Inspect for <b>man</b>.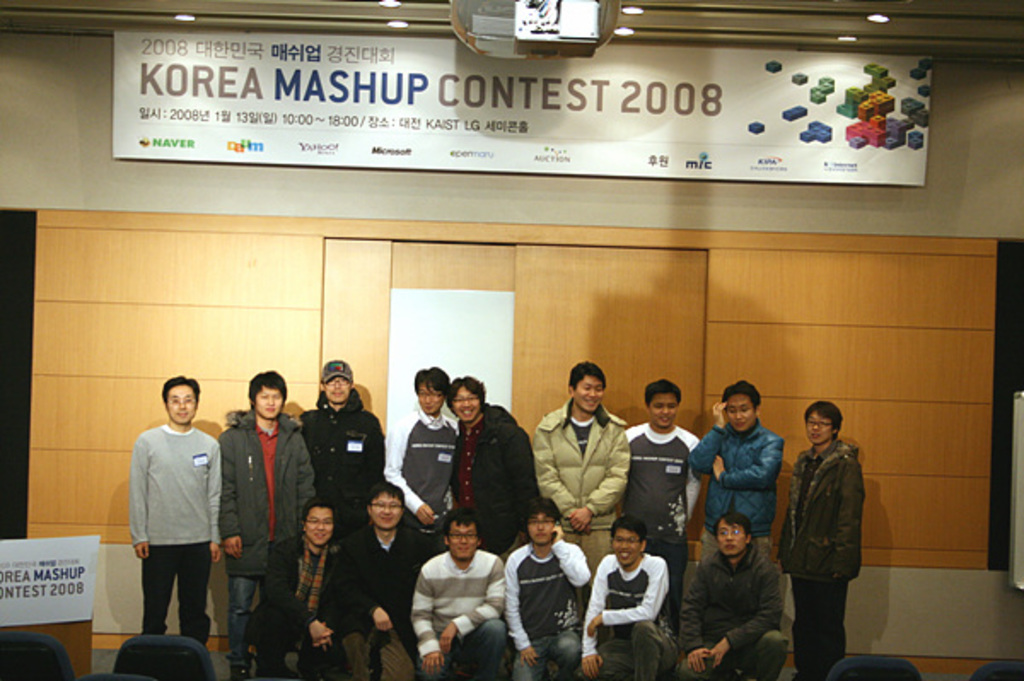
Inspection: rect(447, 372, 541, 556).
